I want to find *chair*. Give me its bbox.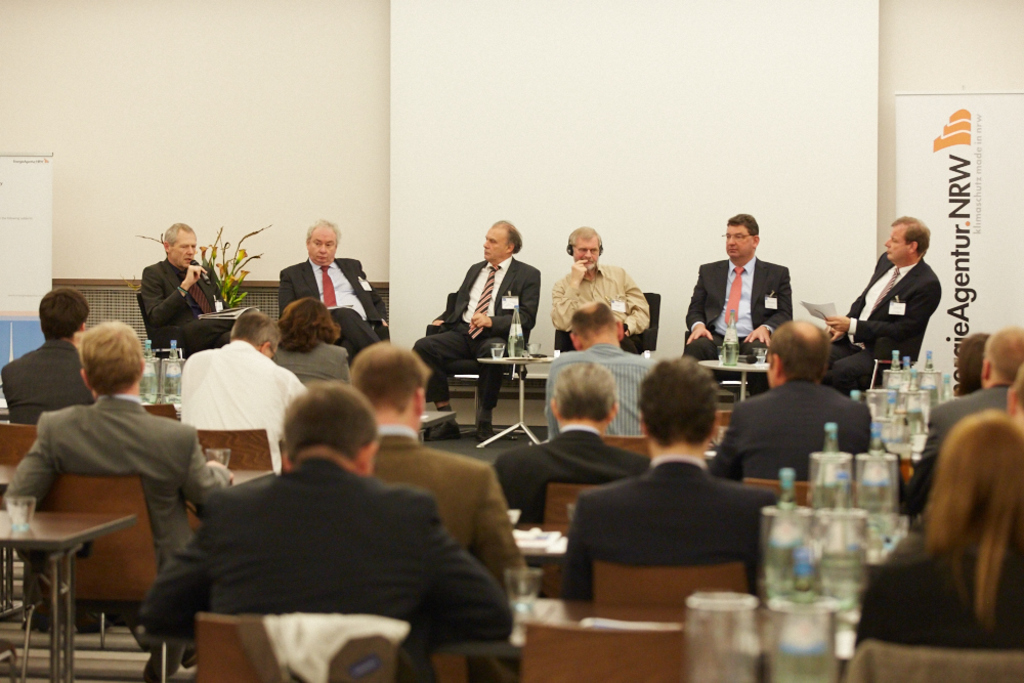
locate(141, 398, 176, 424).
